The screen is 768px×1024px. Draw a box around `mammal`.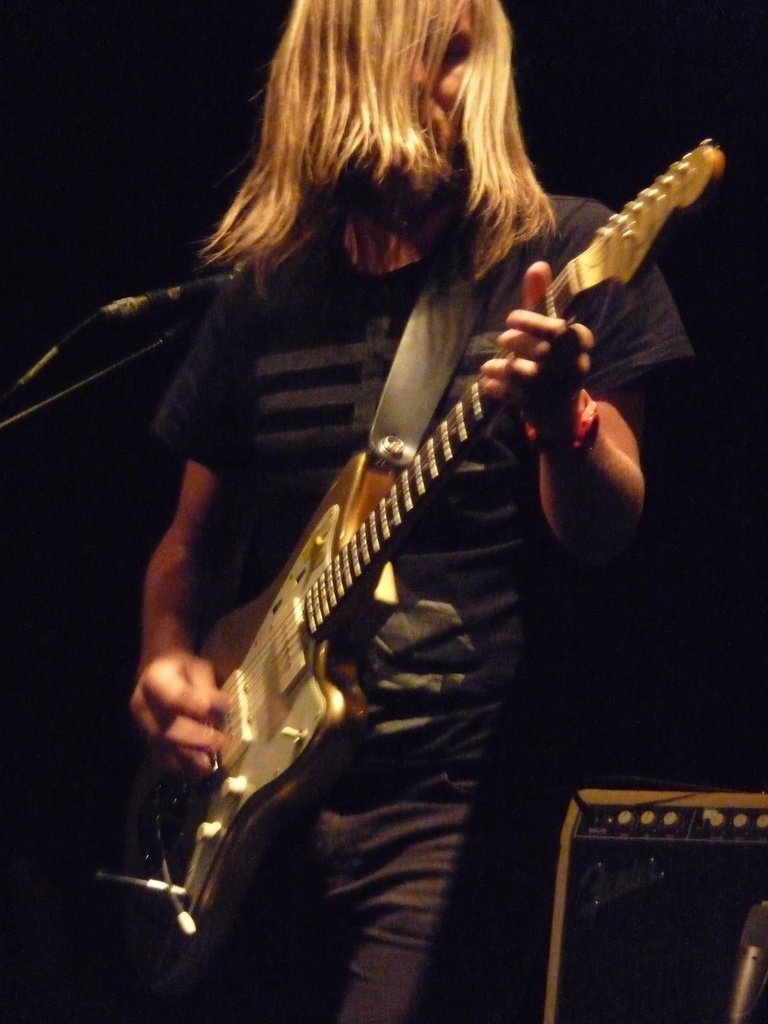
pyautogui.locateOnScreen(121, 0, 689, 1023).
